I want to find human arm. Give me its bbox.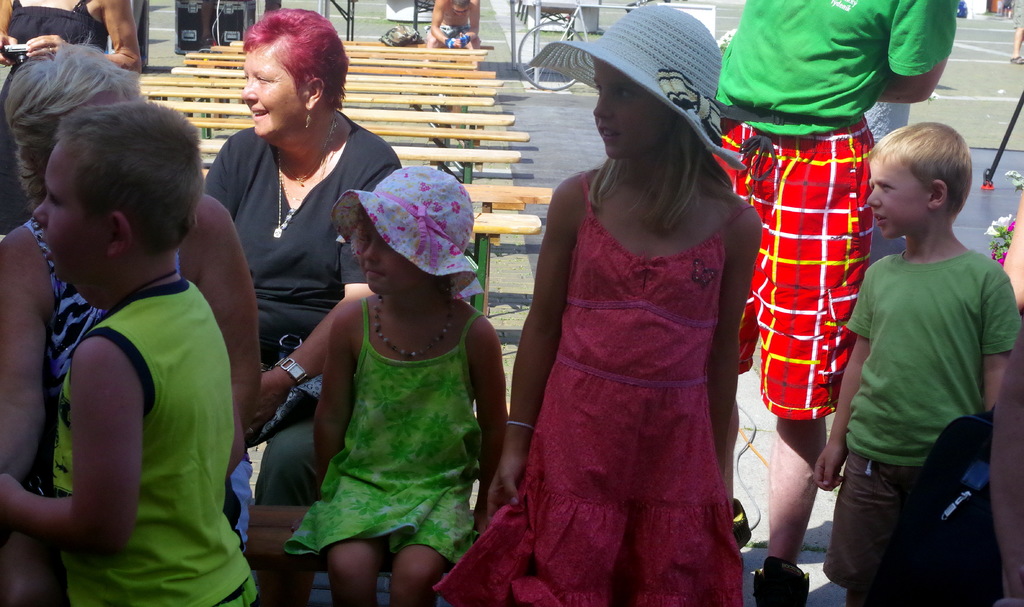
rect(0, 0, 20, 69).
